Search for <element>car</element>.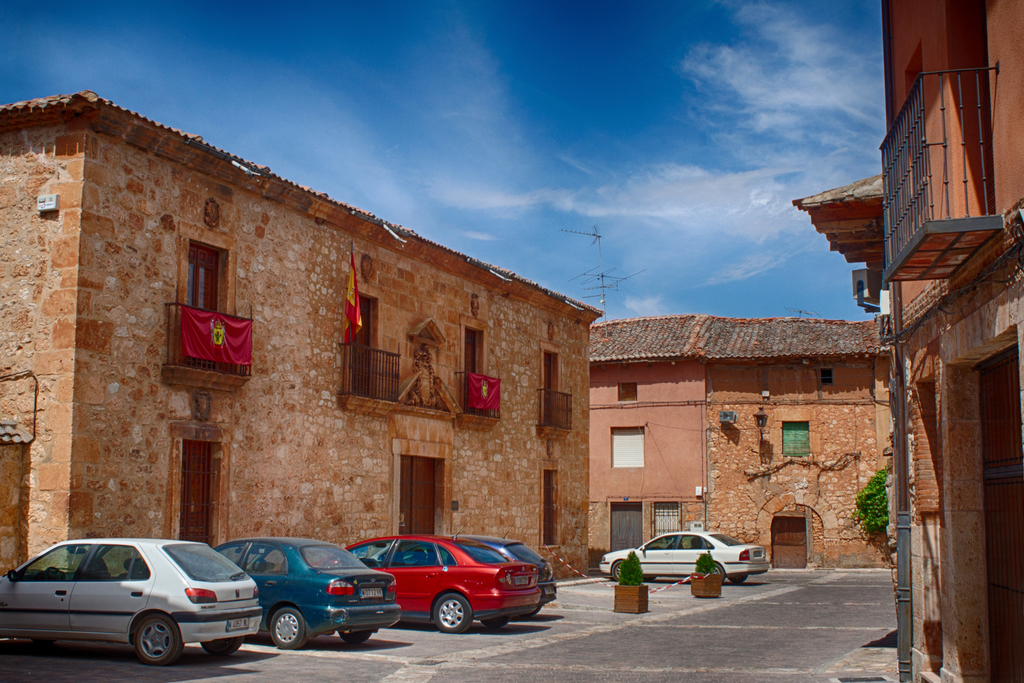
Found at x1=594, y1=520, x2=766, y2=590.
